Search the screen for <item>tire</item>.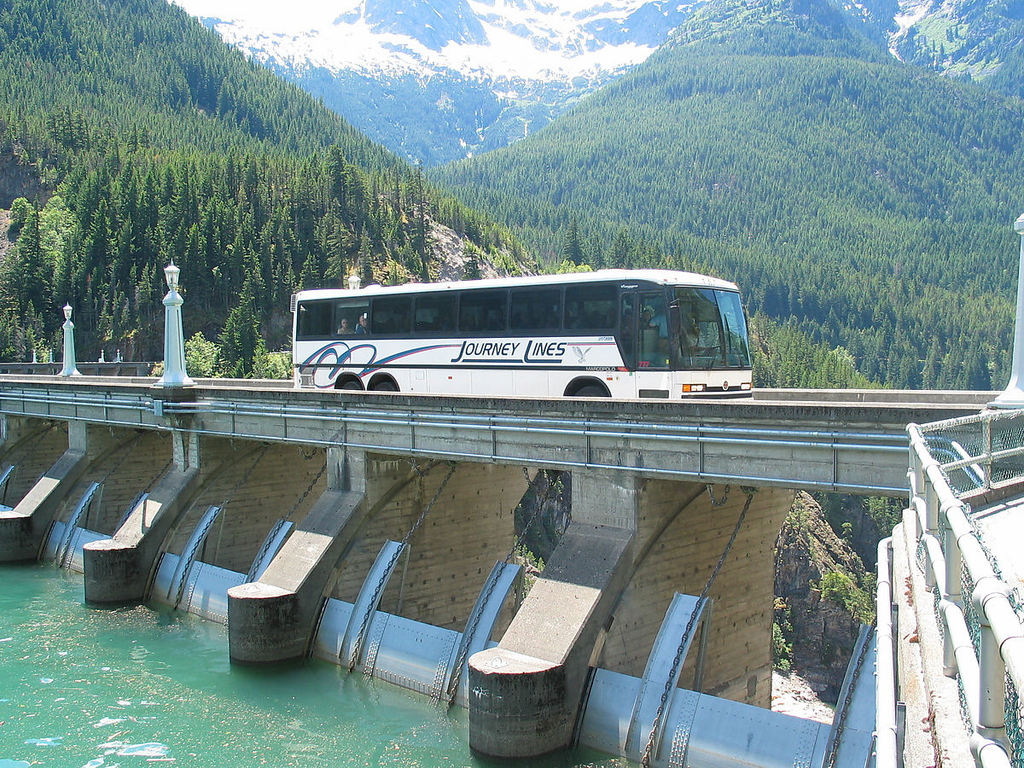
Found at left=572, top=384, right=609, bottom=402.
